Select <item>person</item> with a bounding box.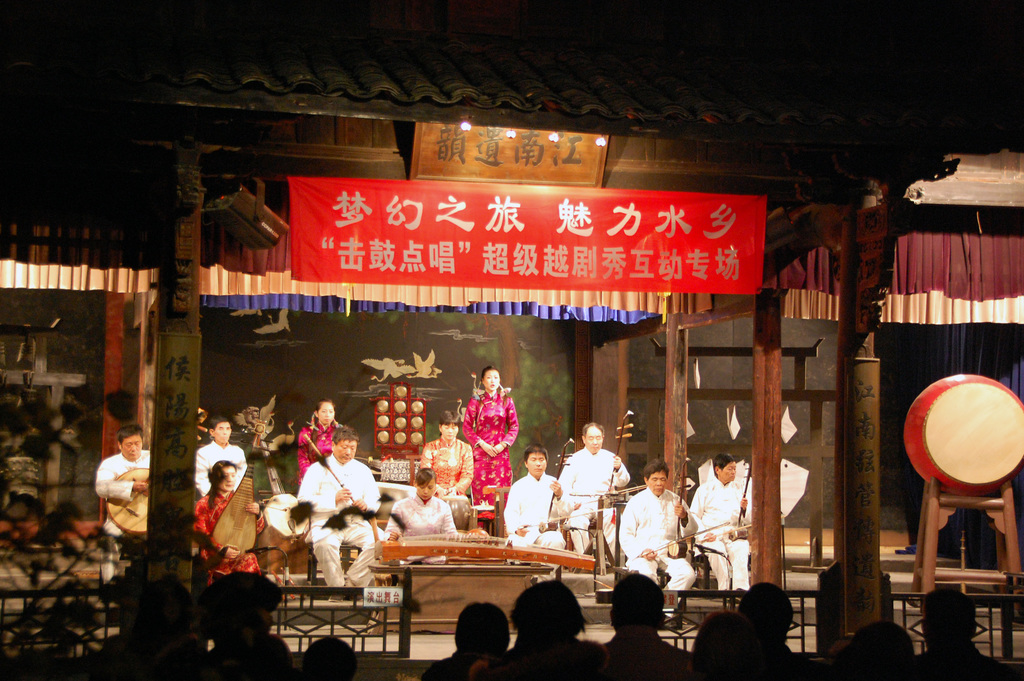
Rect(252, 493, 311, 586).
